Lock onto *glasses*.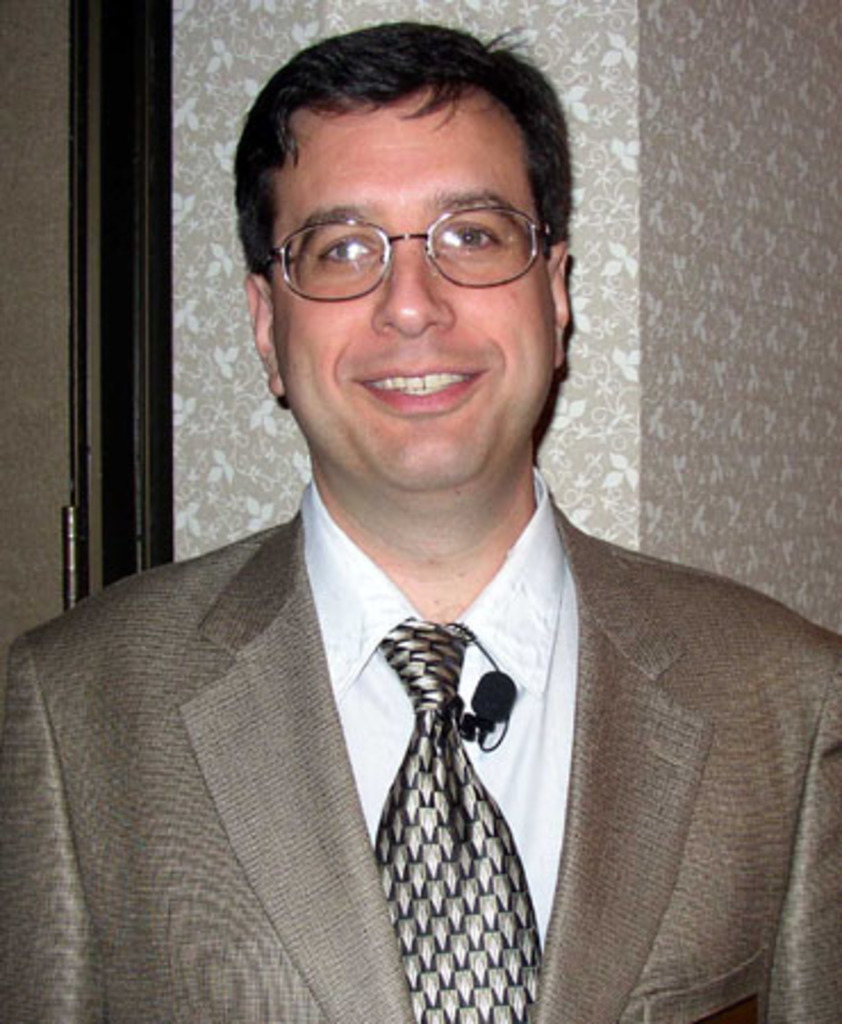
Locked: (262,205,546,319).
